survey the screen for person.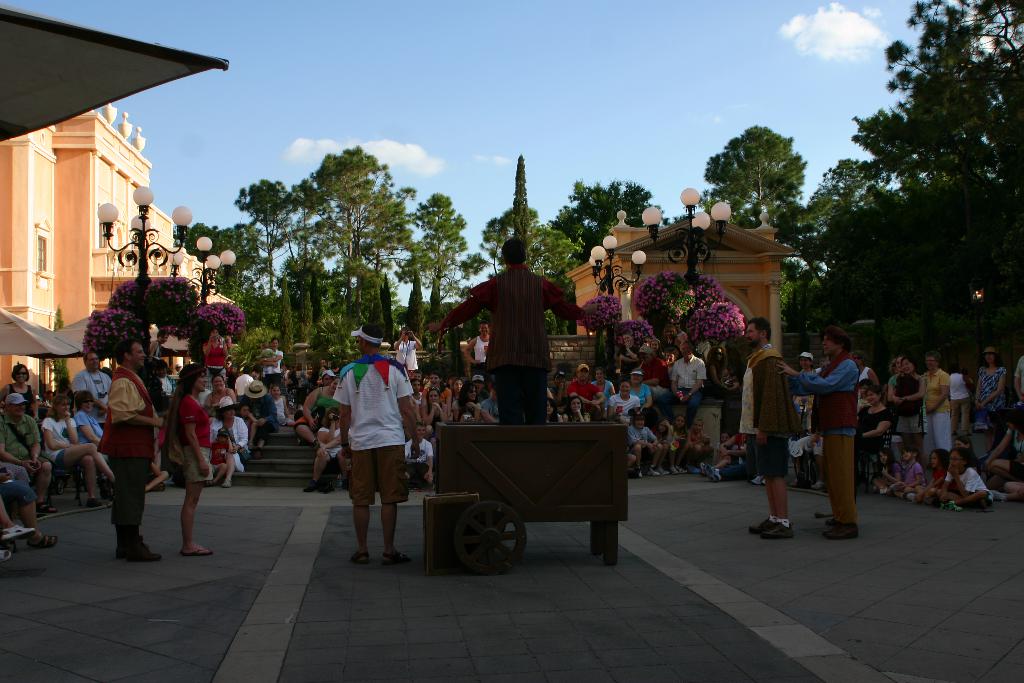
Survey found: [43,393,114,483].
